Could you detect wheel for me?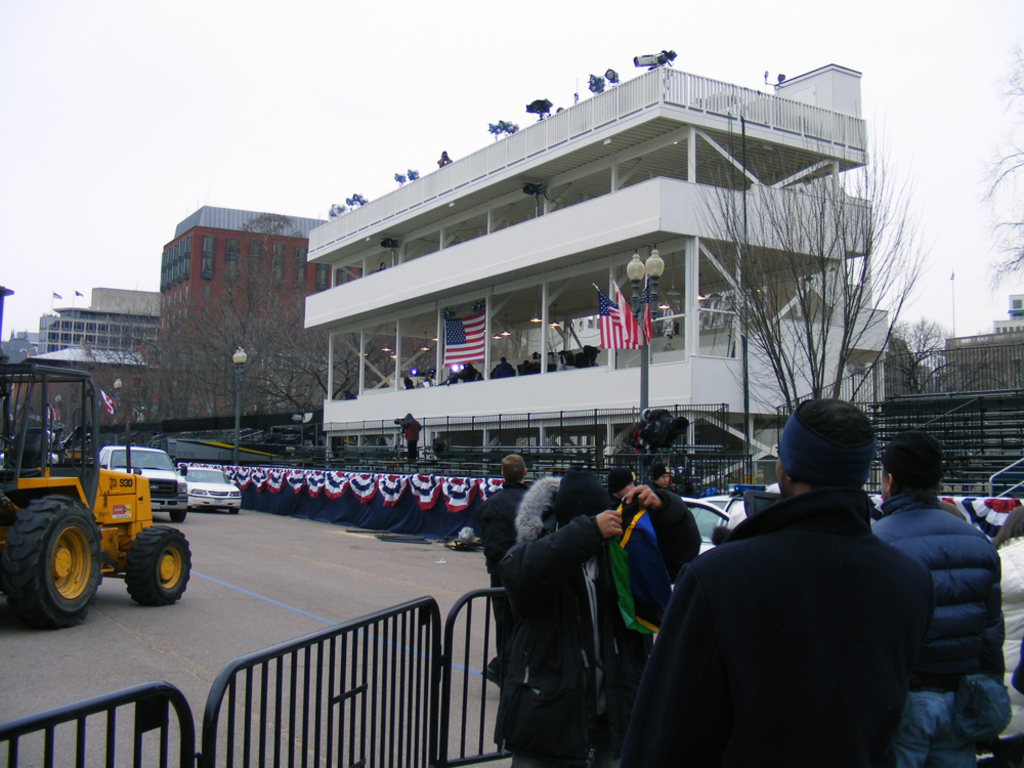
Detection result: 169 509 188 524.
